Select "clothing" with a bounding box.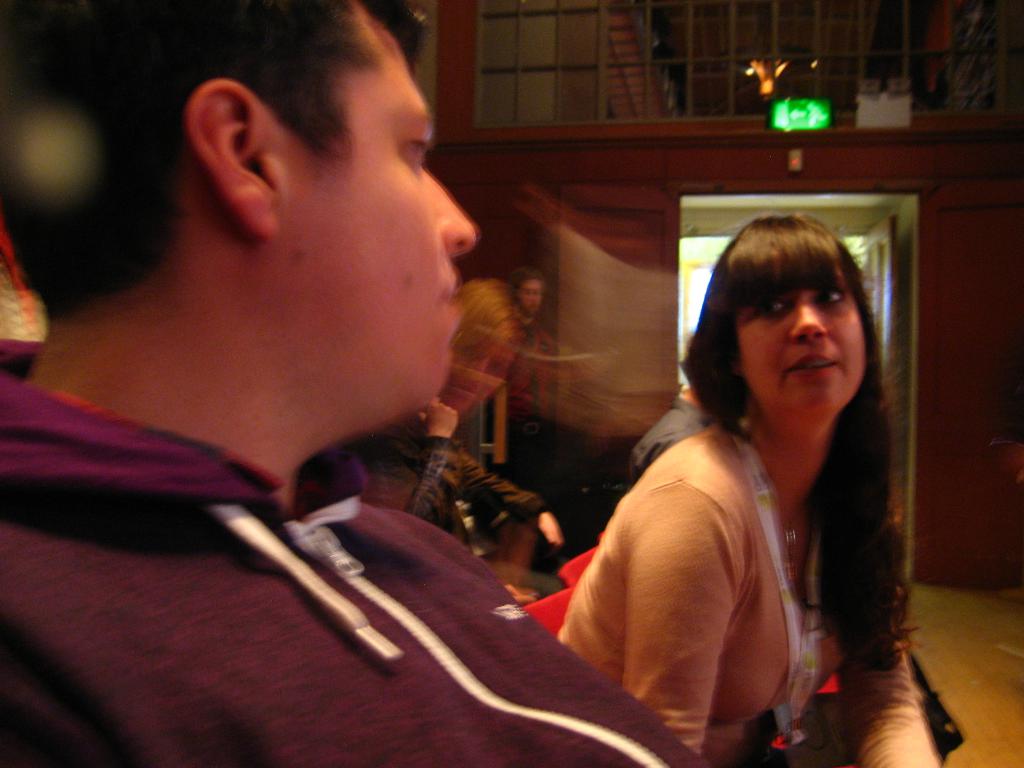
rect(0, 335, 696, 767).
